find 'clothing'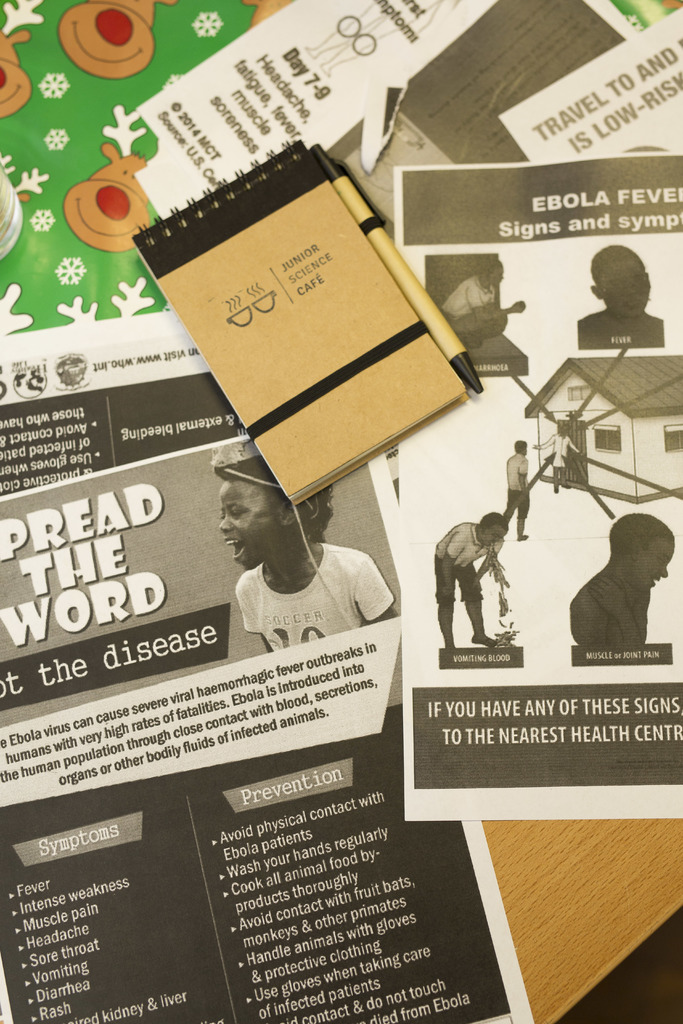
Rect(434, 517, 499, 607)
